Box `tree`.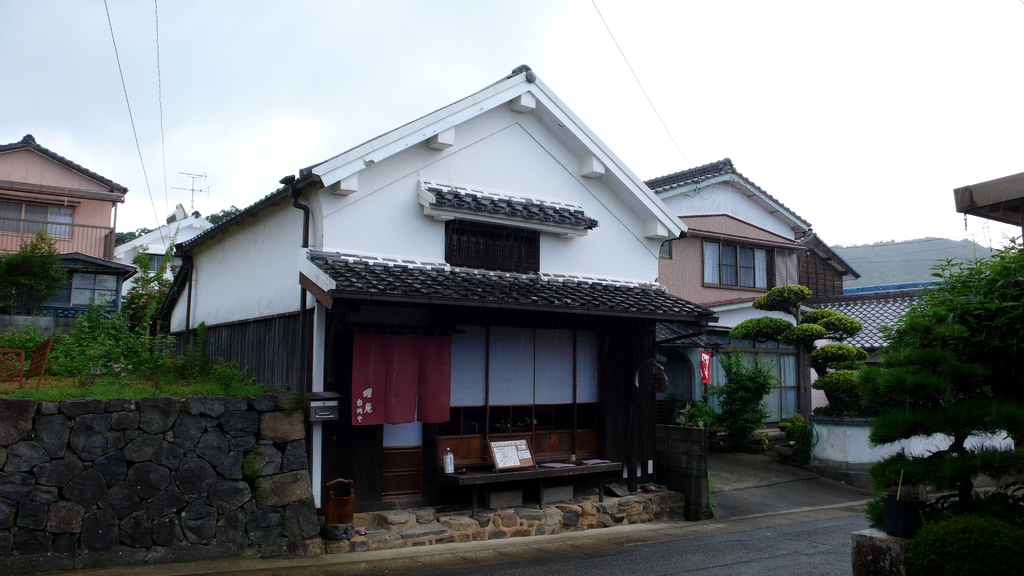
(738,284,870,402).
